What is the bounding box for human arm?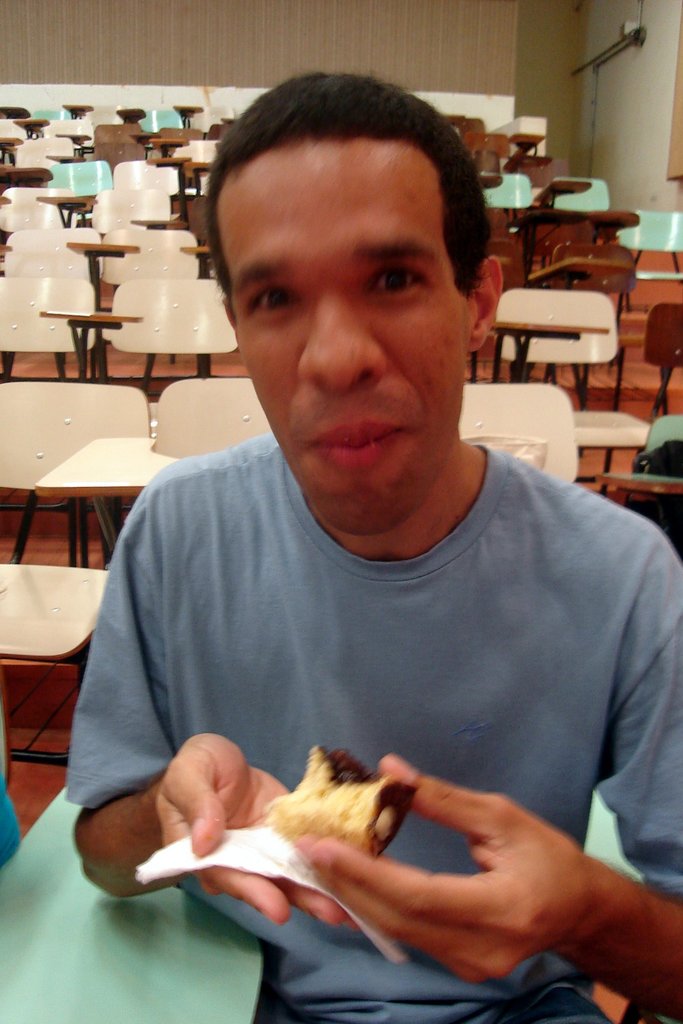
x1=275, y1=524, x2=682, y2=1016.
